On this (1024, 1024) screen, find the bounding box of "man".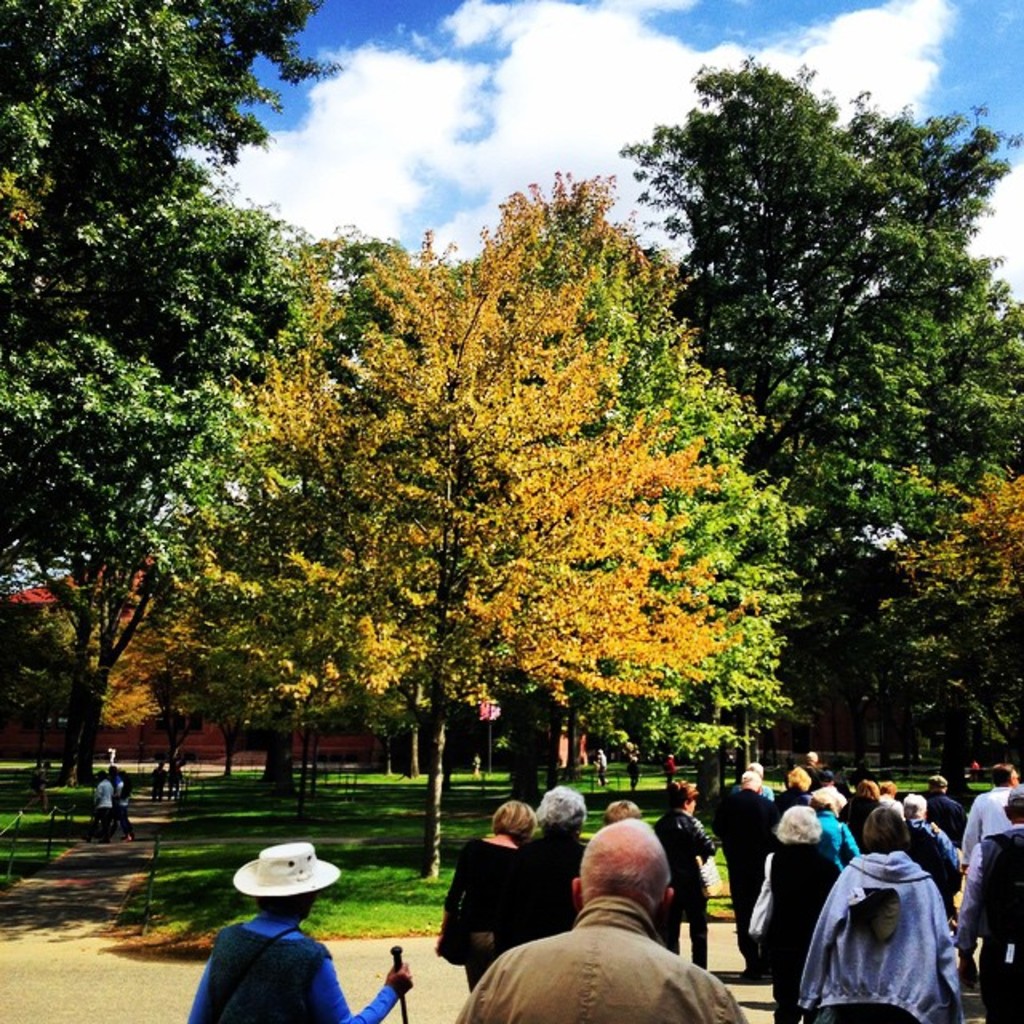
Bounding box: <bbox>472, 755, 480, 776</bbox>.
